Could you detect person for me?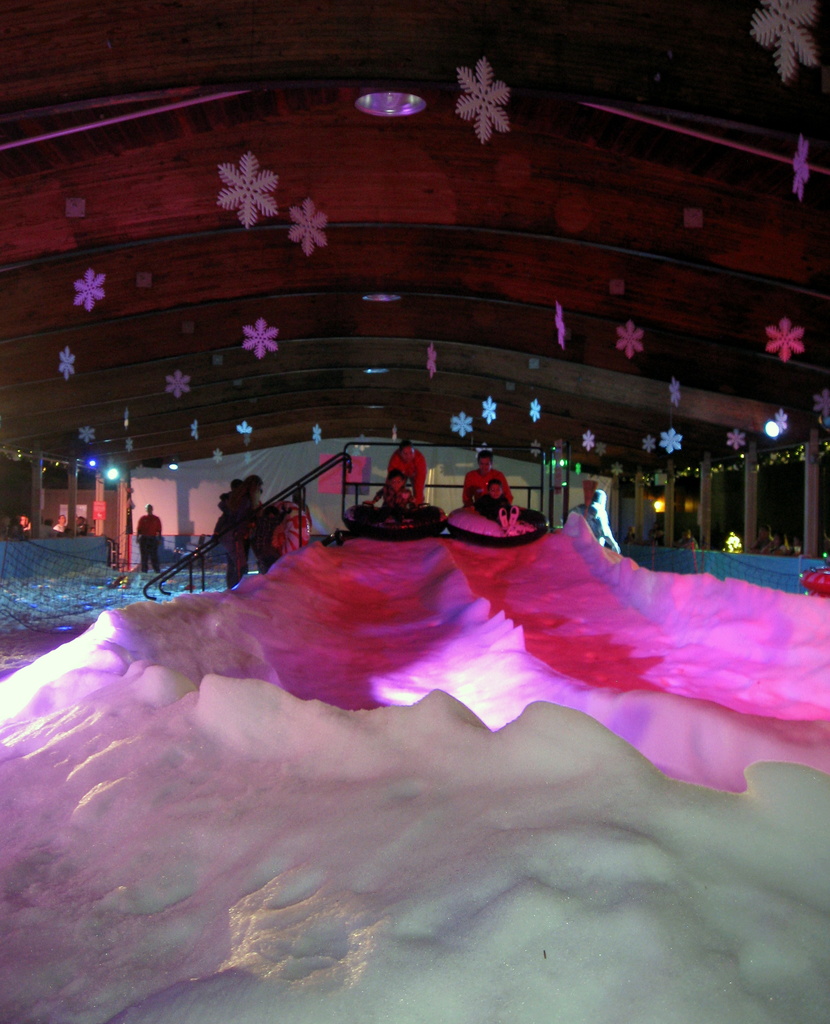
Detection result: 389 438 427 506.
